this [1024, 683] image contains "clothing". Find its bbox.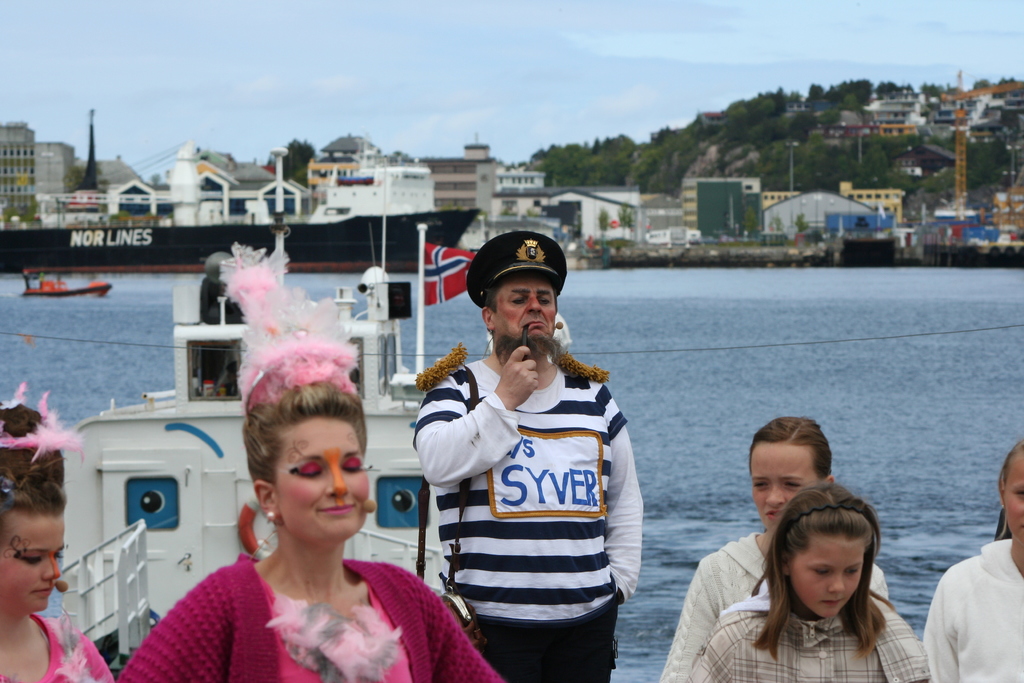
bbox=[412, 352, 633, 682].
